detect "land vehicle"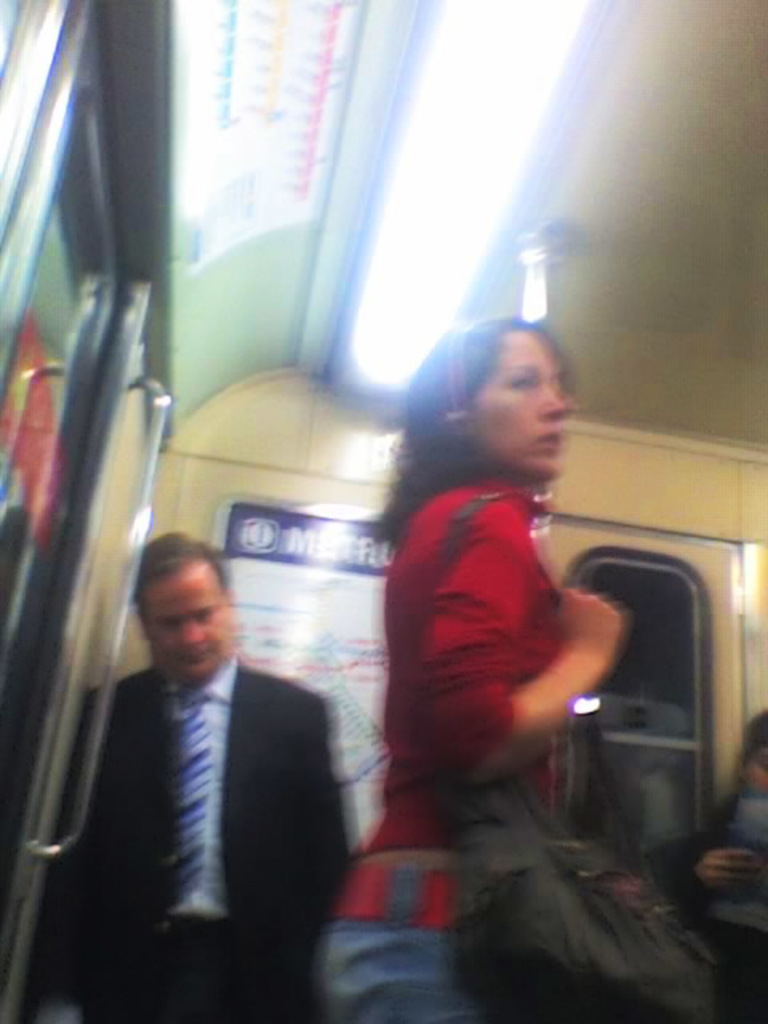
{"x1": 0, "y1": 0, "x2": 766, "y2": 1022}
